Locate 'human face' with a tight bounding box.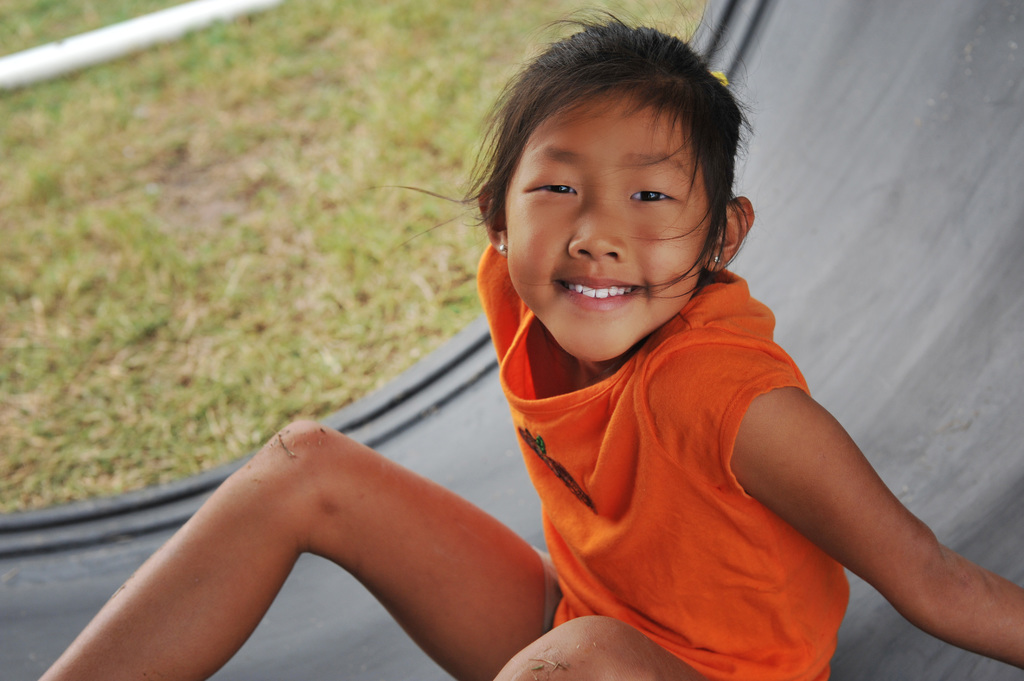
[508, 87, 714, 360].
